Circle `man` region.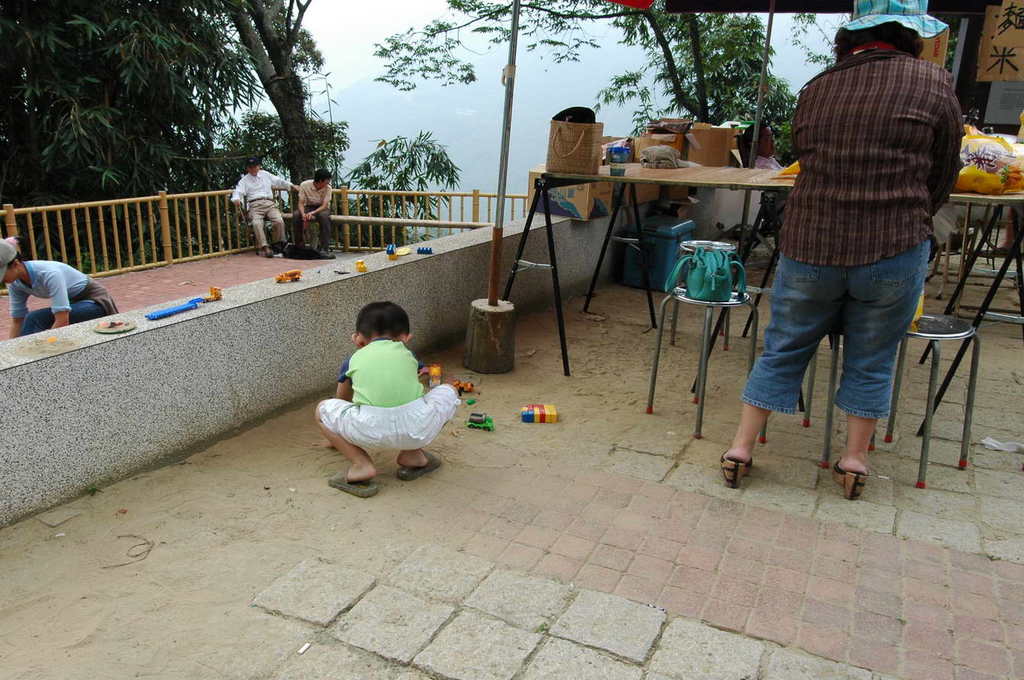
Region: 292:166:335:253.
